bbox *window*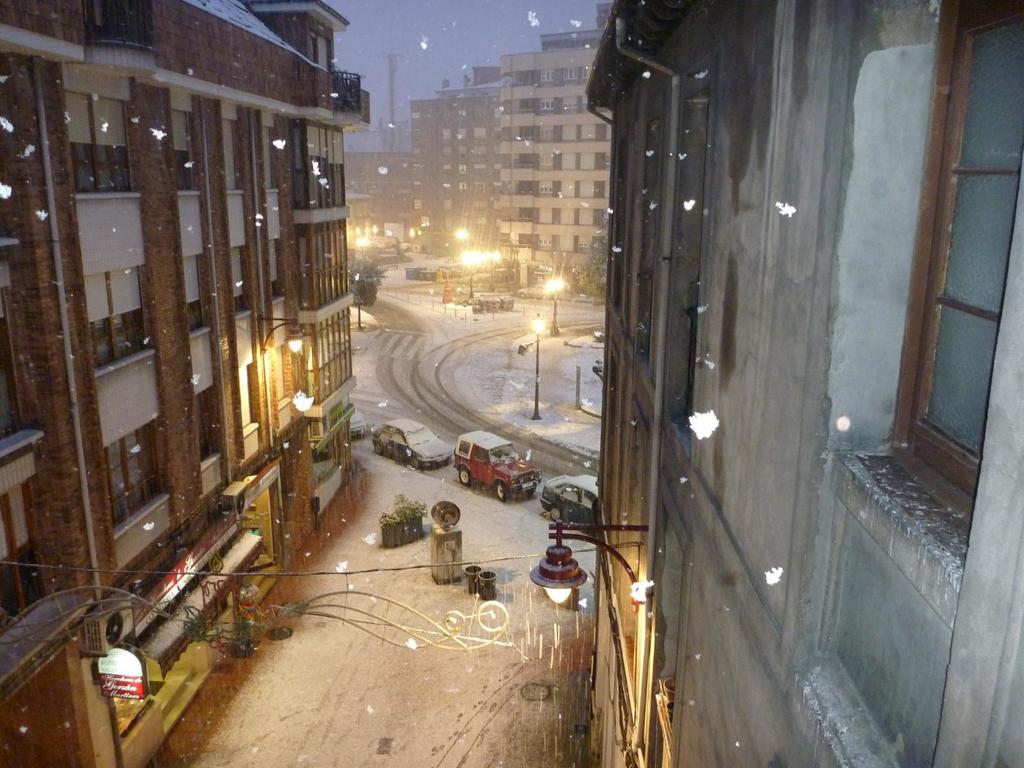
x1=512 y1=68 x2=541 y2=88
